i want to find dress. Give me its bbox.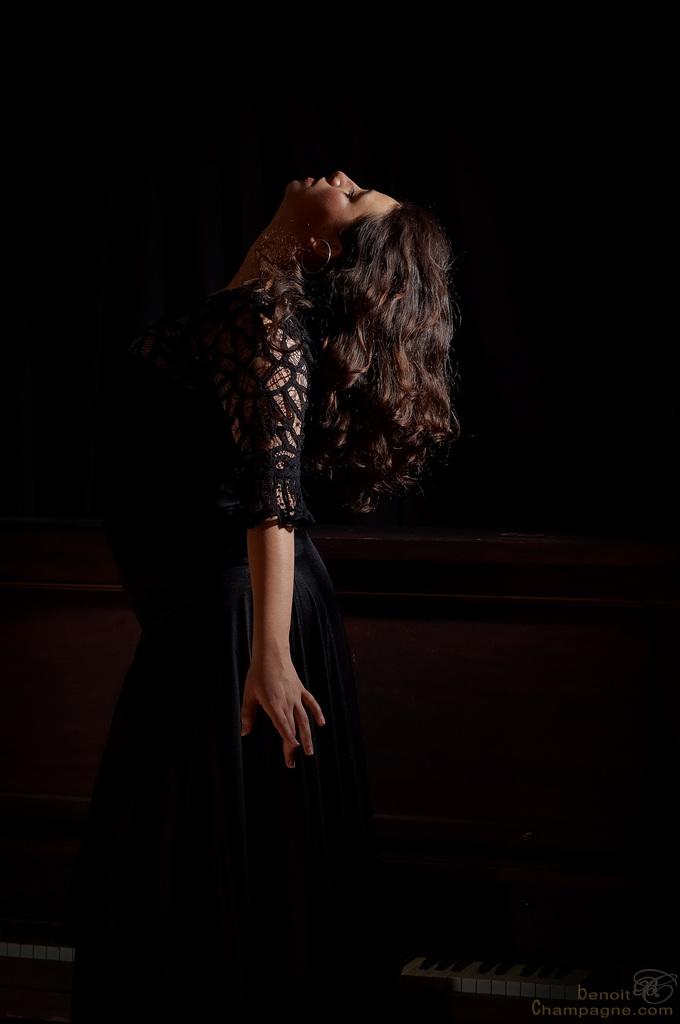
BBox(87, 282, 434, 980).
